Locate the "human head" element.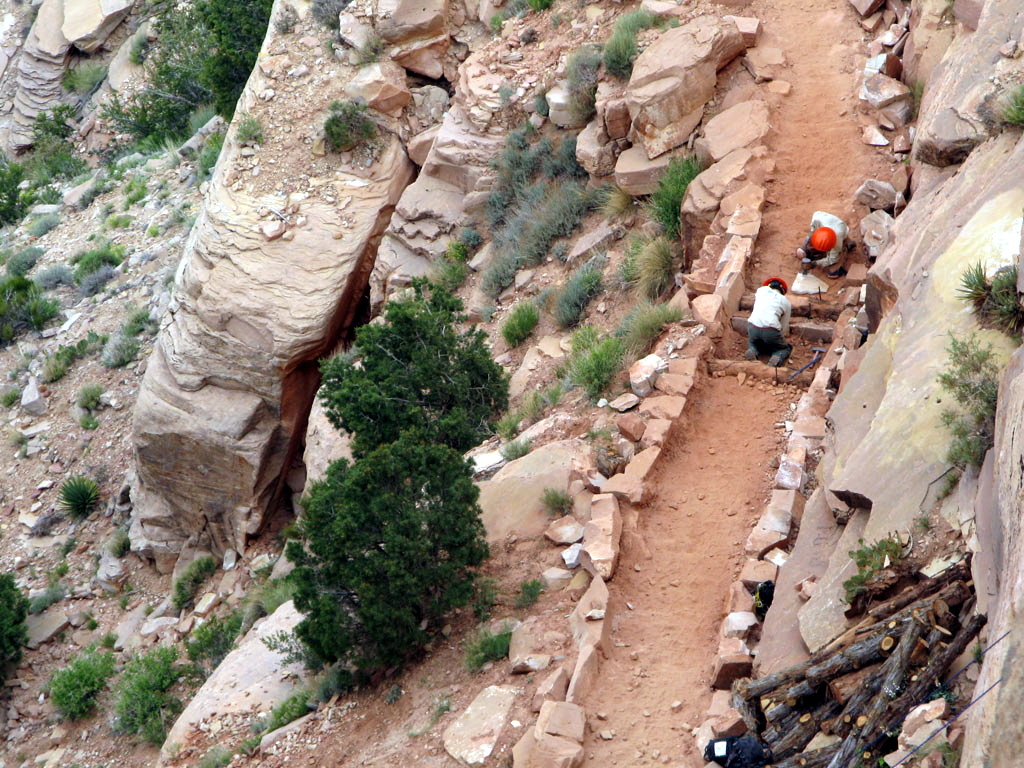
Element bbox: 808:223:832:256.
